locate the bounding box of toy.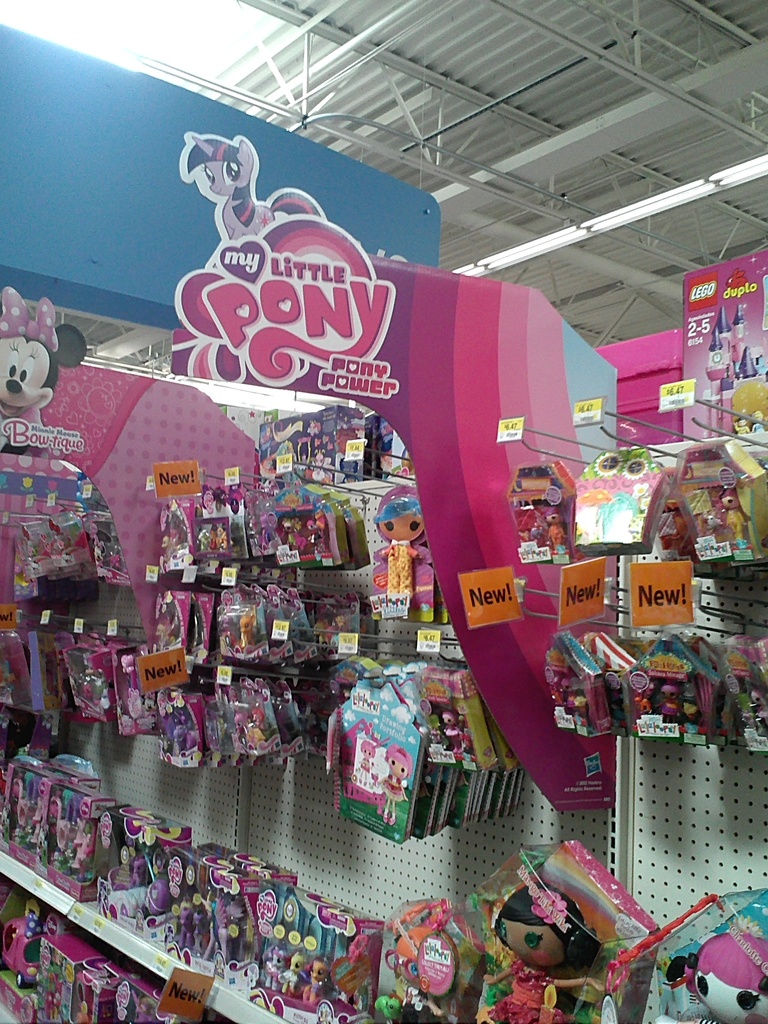
Bounding box: bbox(698, 510, 723, 548).
